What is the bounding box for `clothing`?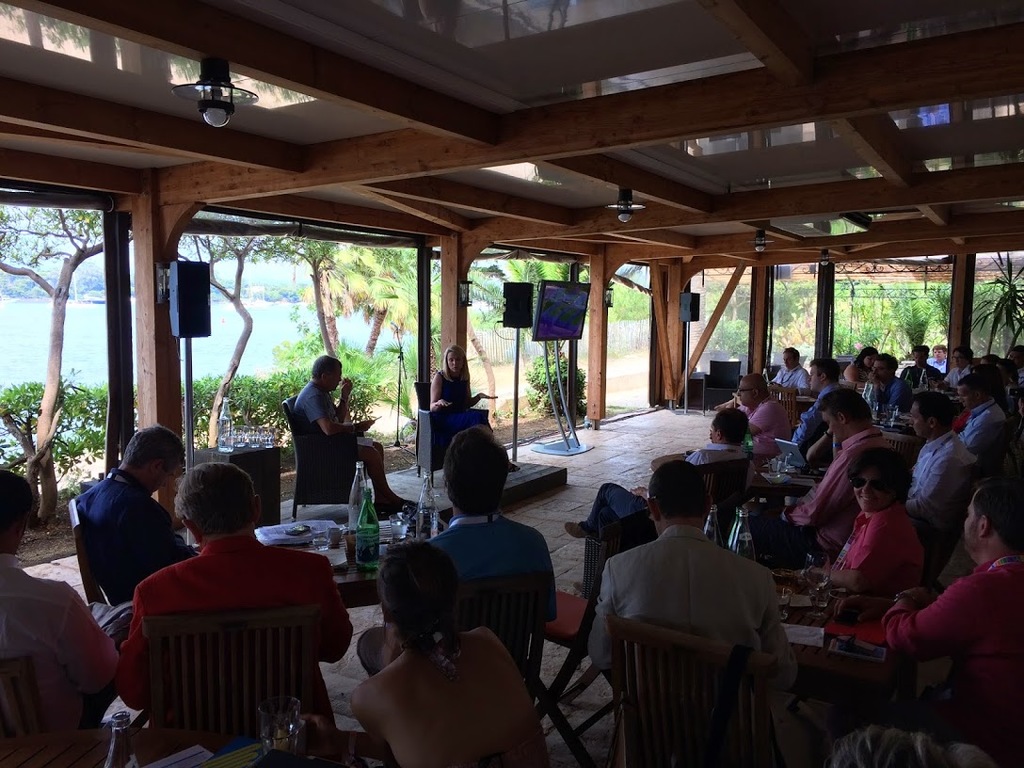
{"left": 743, "top": 429, "right": 893, "bottom": 559}.
